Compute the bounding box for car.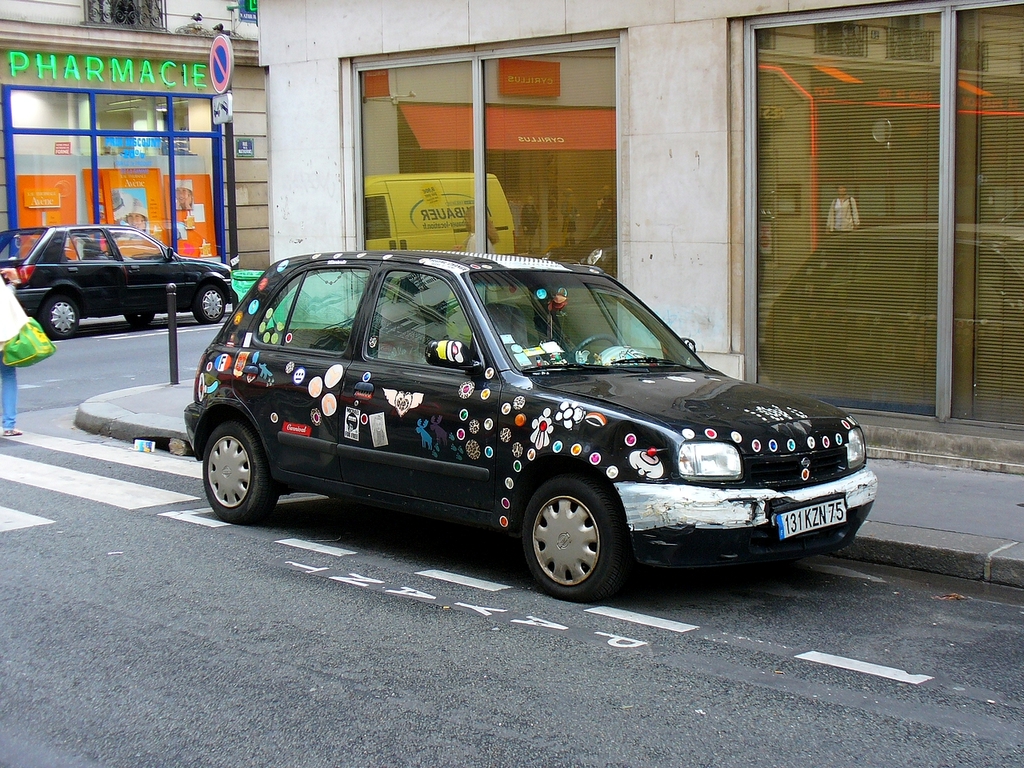
box(183, 246, 876, 598).
